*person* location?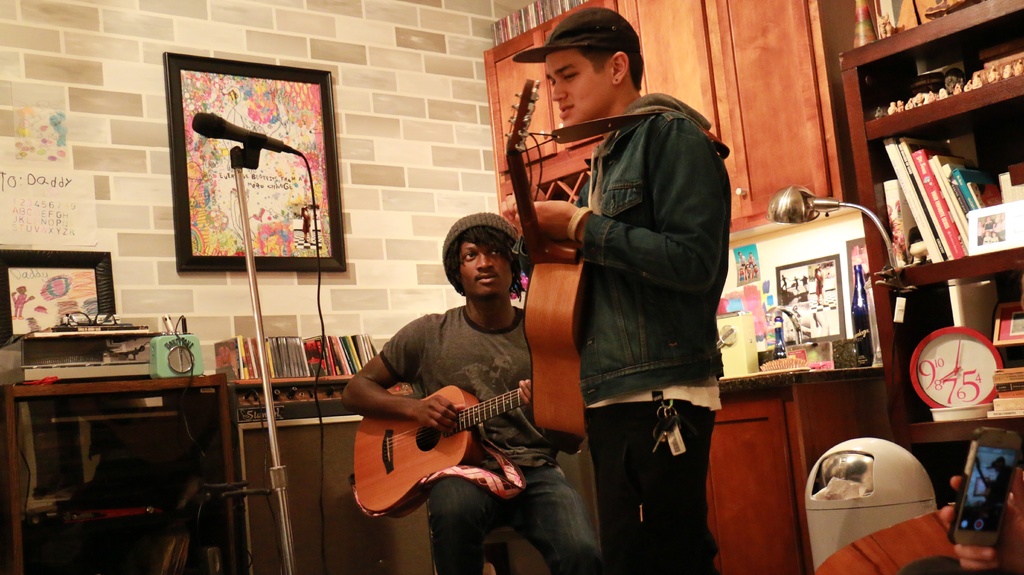
box(940, 466, 1023, 574)
